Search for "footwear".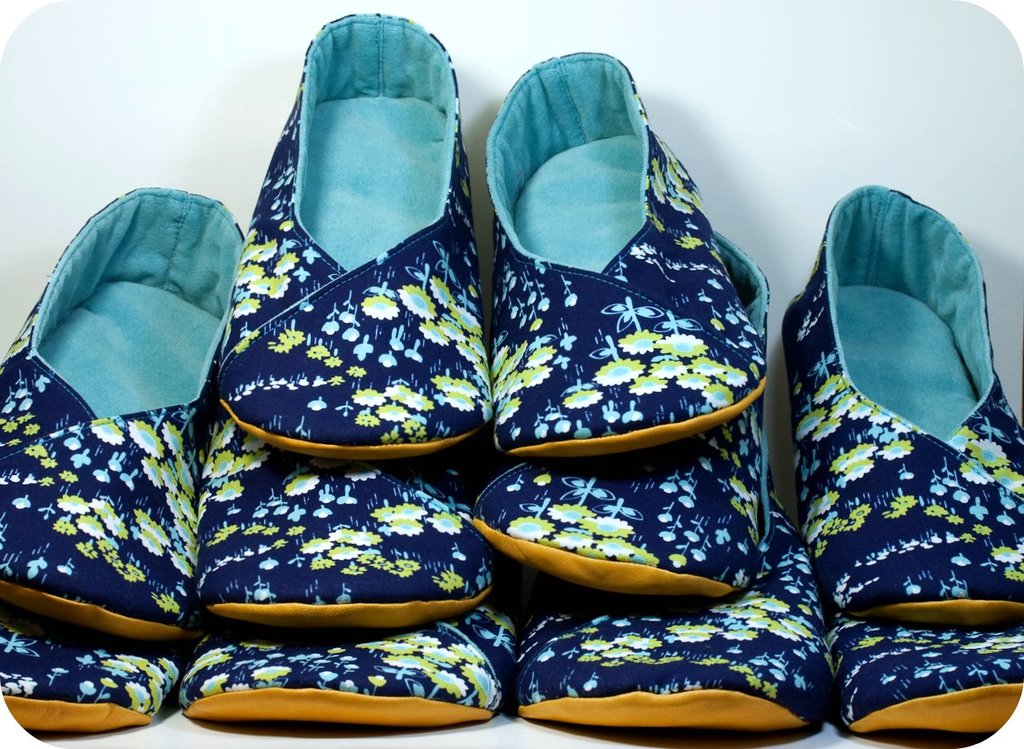
Found at (512,473,829,739).
